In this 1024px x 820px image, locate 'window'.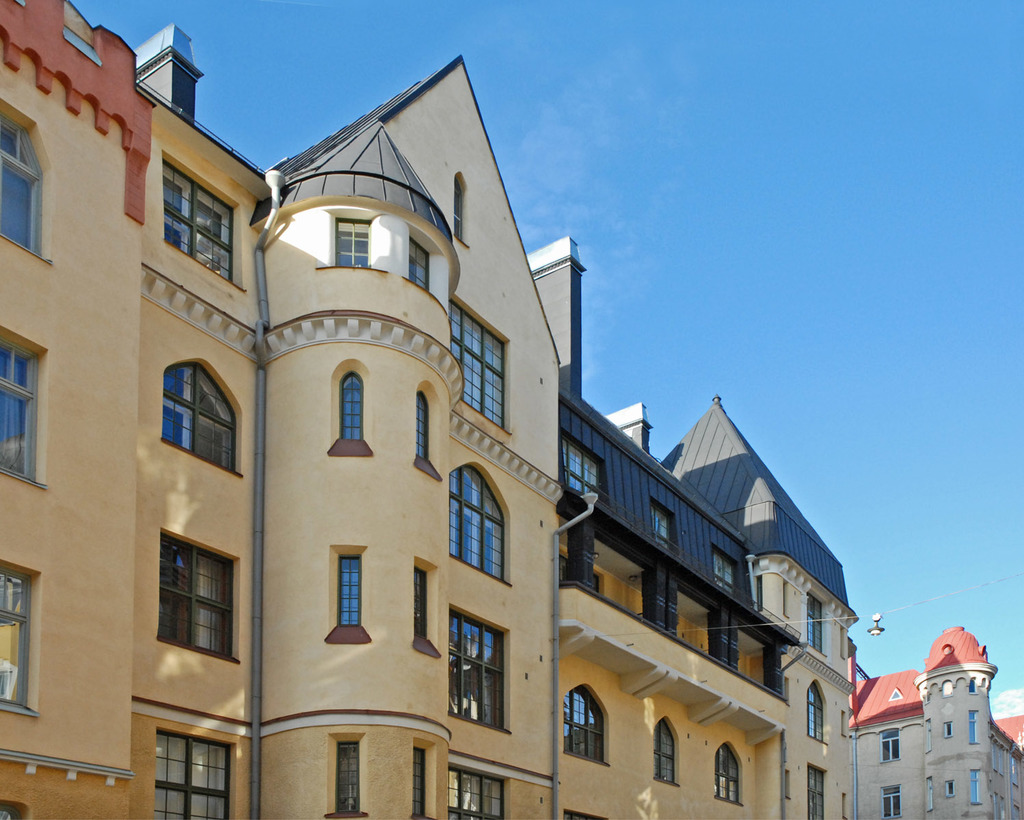
Bounding box: <bbox>0, 568, 41, 716</bbox>.
